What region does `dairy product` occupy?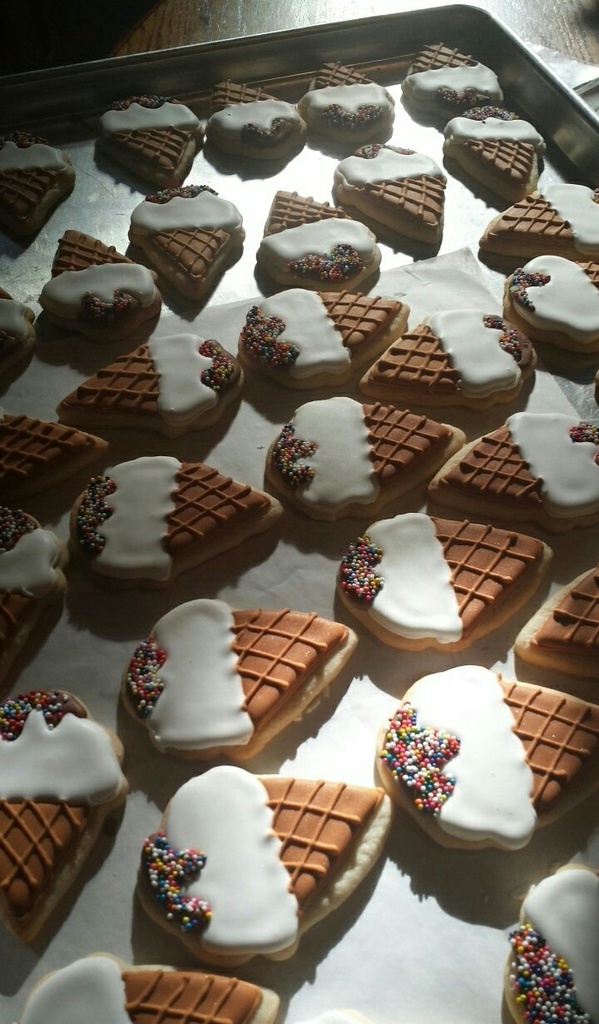
bbox=[124, 188, 240, 310].
